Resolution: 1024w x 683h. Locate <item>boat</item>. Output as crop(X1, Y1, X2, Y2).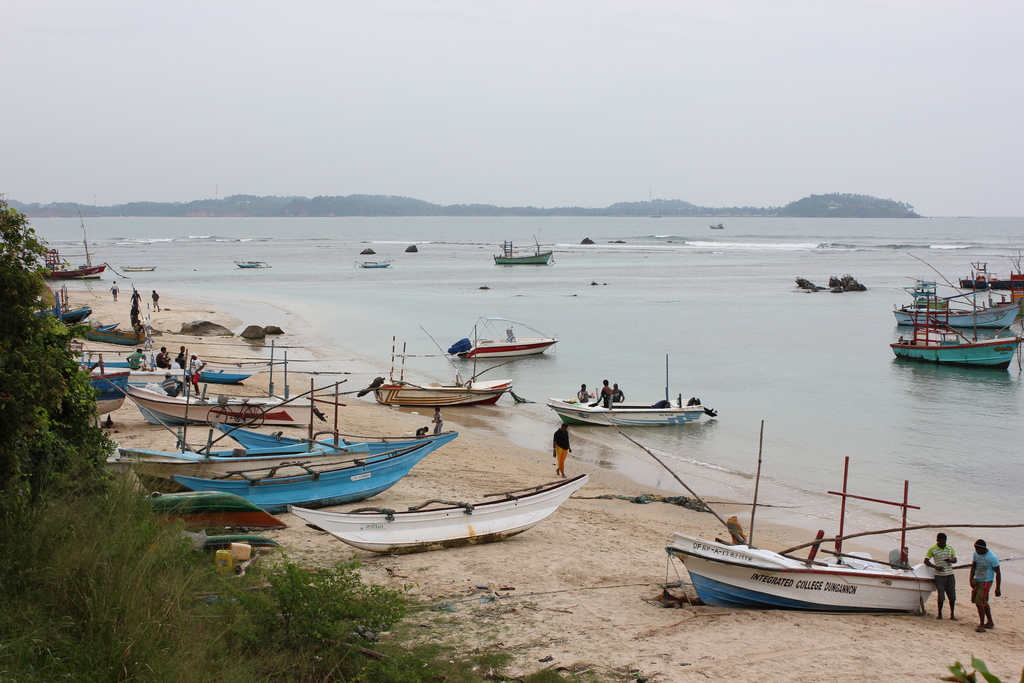
crop(115, 378, 470, 506).
